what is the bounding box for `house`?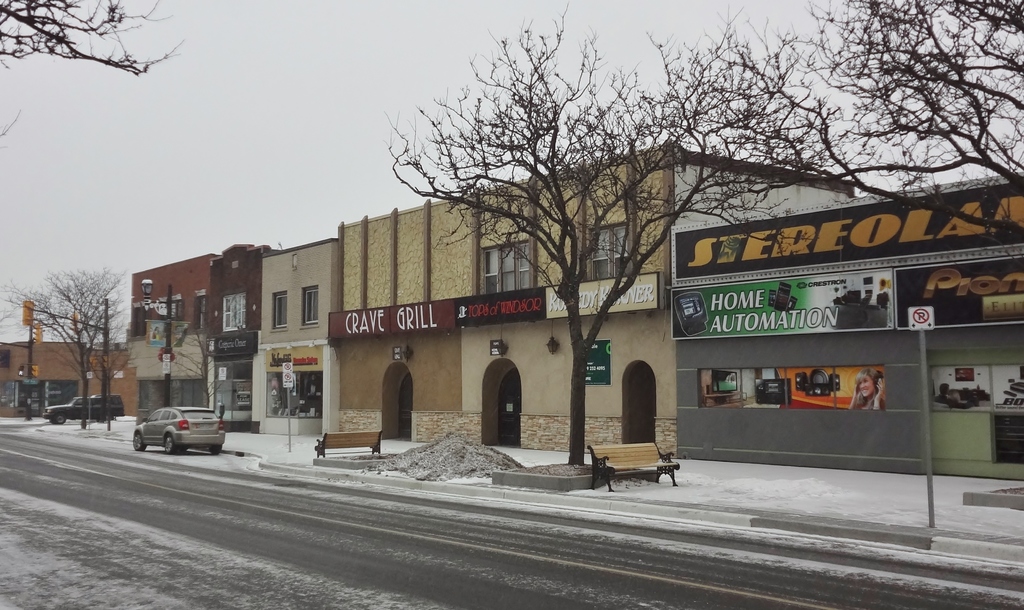
detection(168, 93, 931, 461).
